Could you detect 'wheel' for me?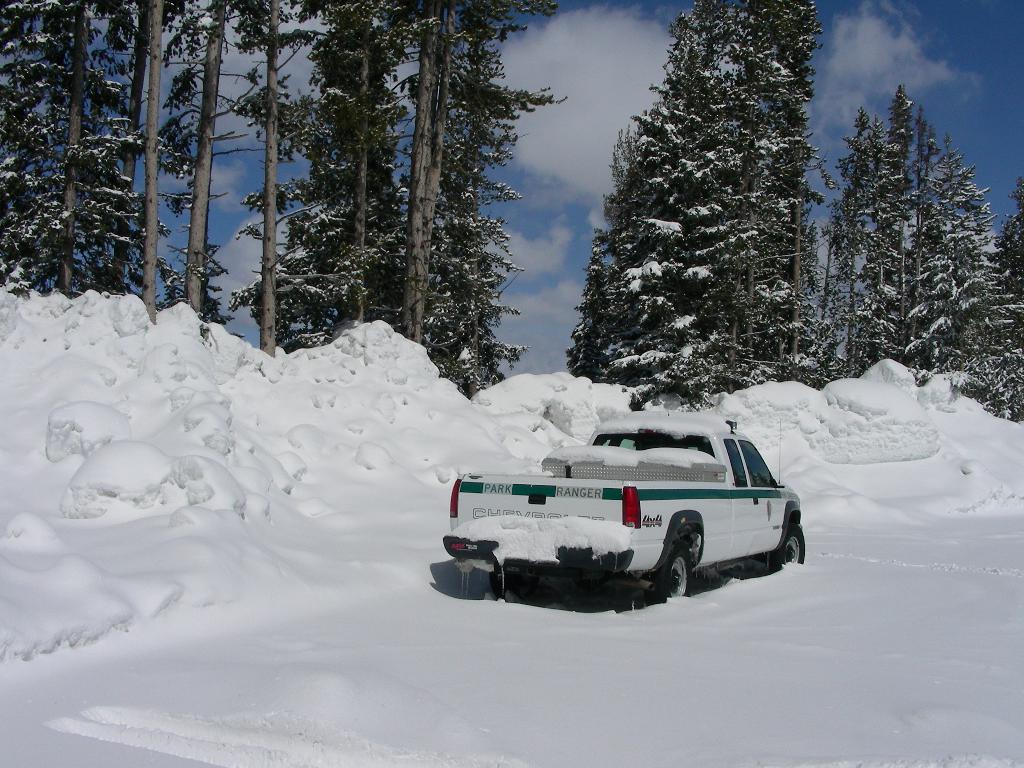
Detection result: {"x1": 765, "y1": 518, "x2": 806, "y2": 573}.
